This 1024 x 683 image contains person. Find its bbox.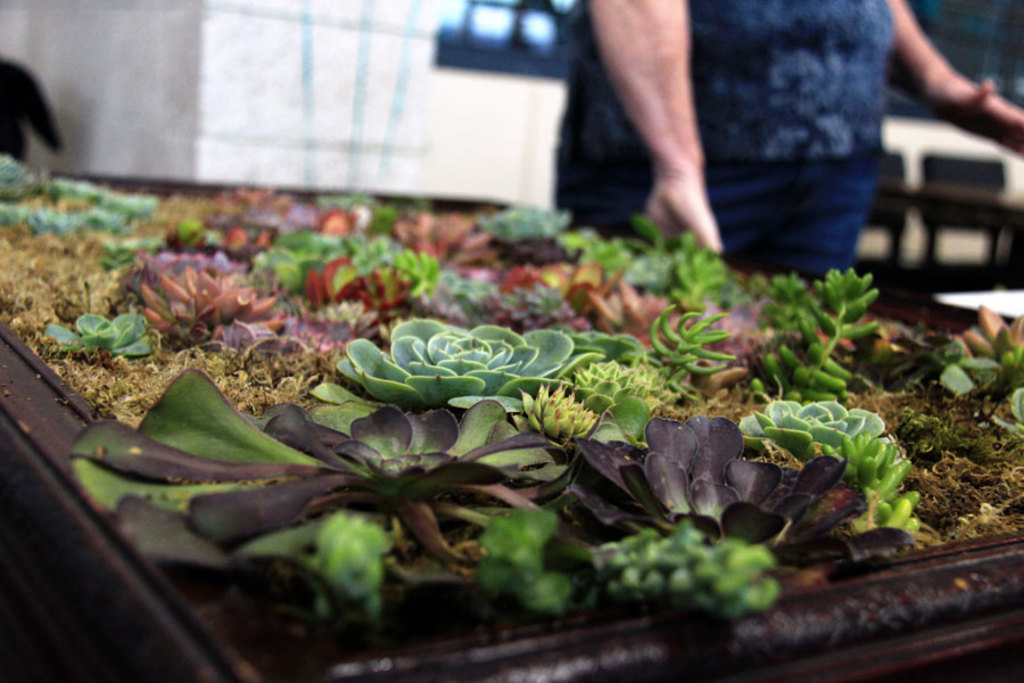
bbox=[553, 0, 1023, 291].
